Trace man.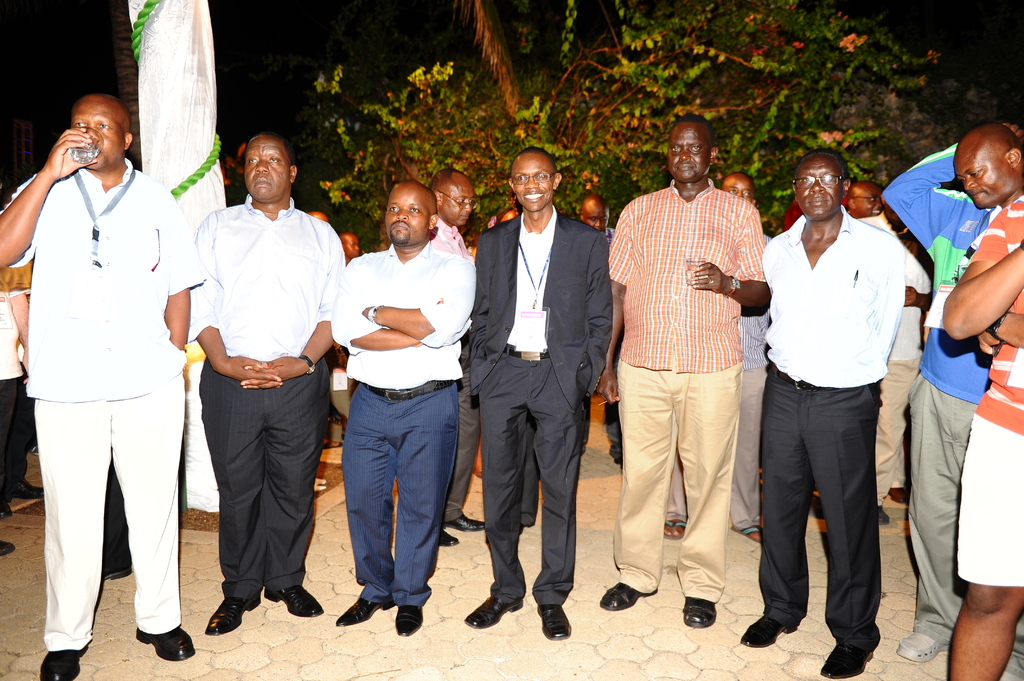
Traced to box=[330, 180, 477, 635].
